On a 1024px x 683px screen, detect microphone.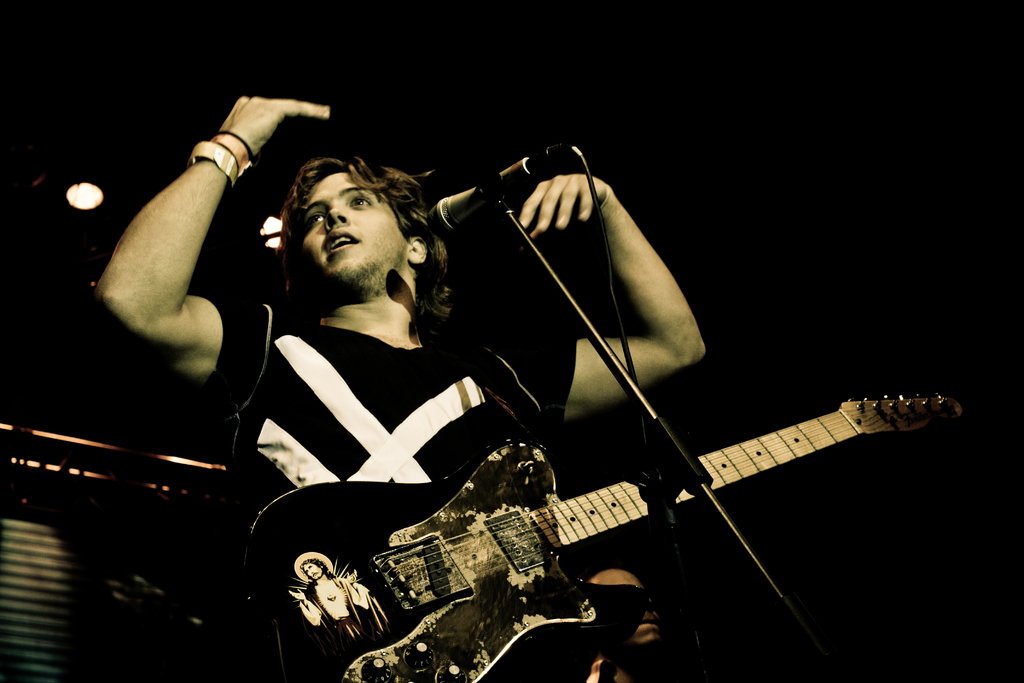
428 144 553 243.
